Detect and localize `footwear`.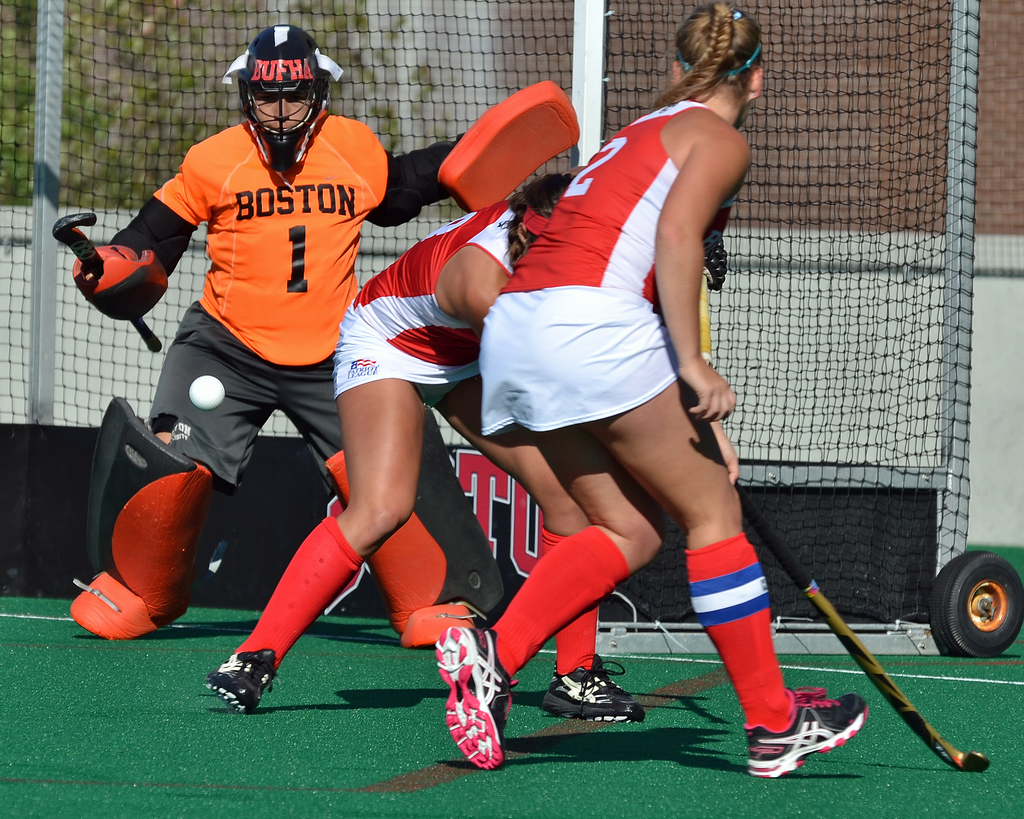
Localized at left=739, top=687, right=868, bottom=775.
